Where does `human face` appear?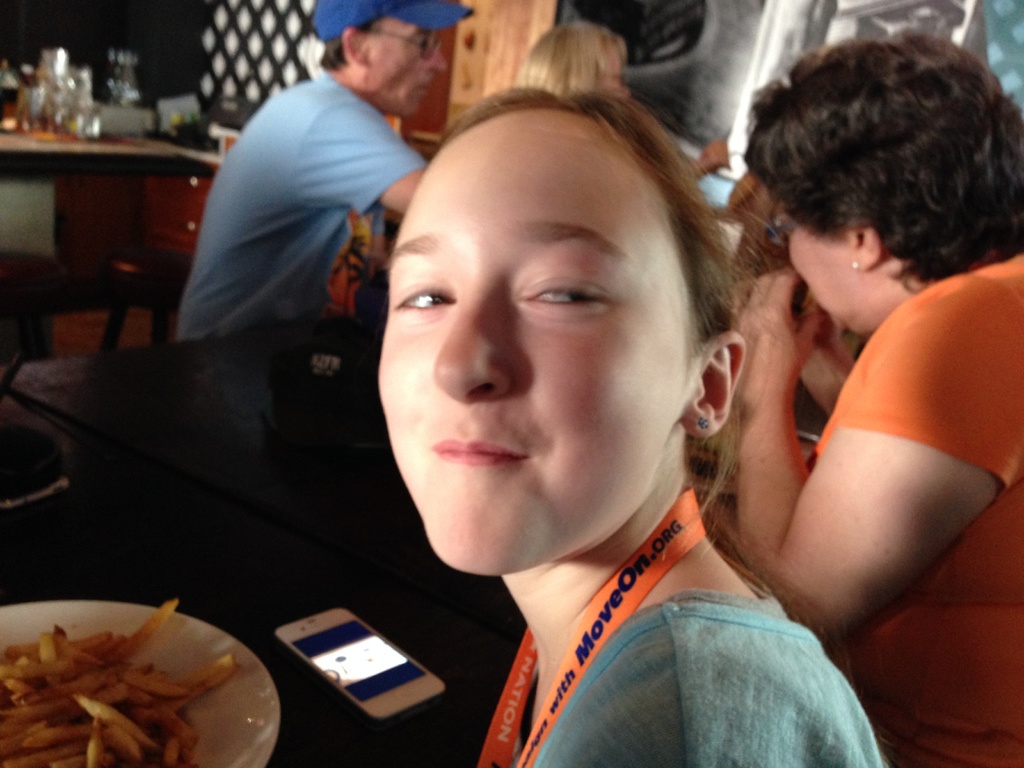
Appears at [781, 214, 851, 327].
